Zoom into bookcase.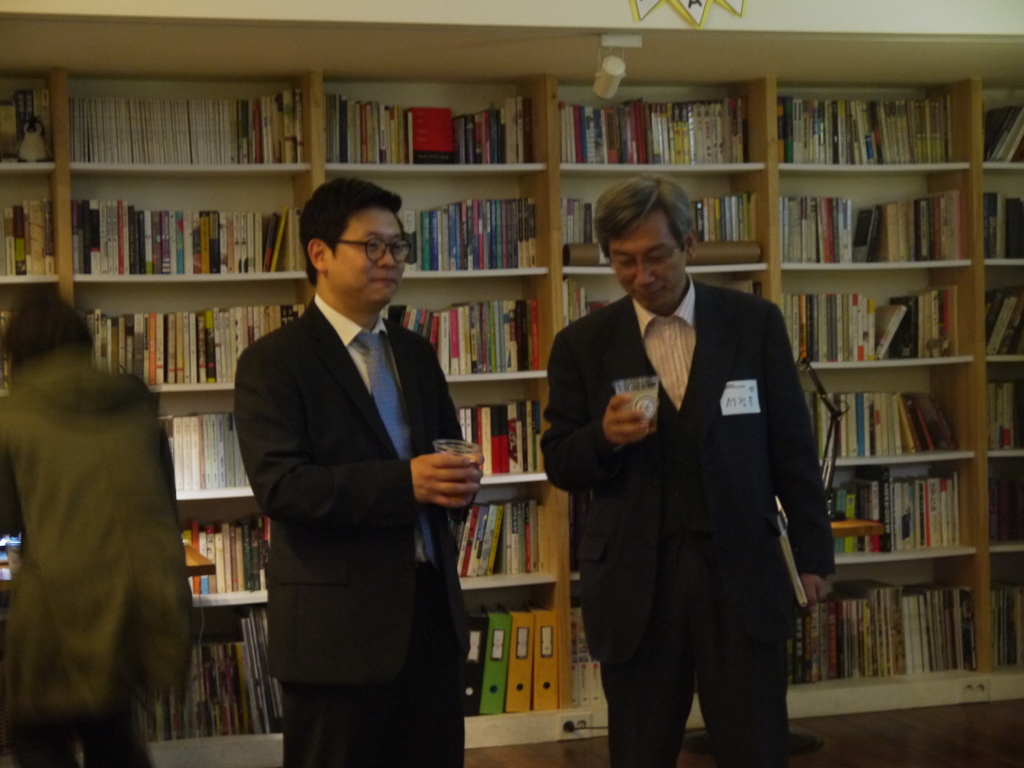
Zoom target: bbox=(0, 68, 1023, 767).
